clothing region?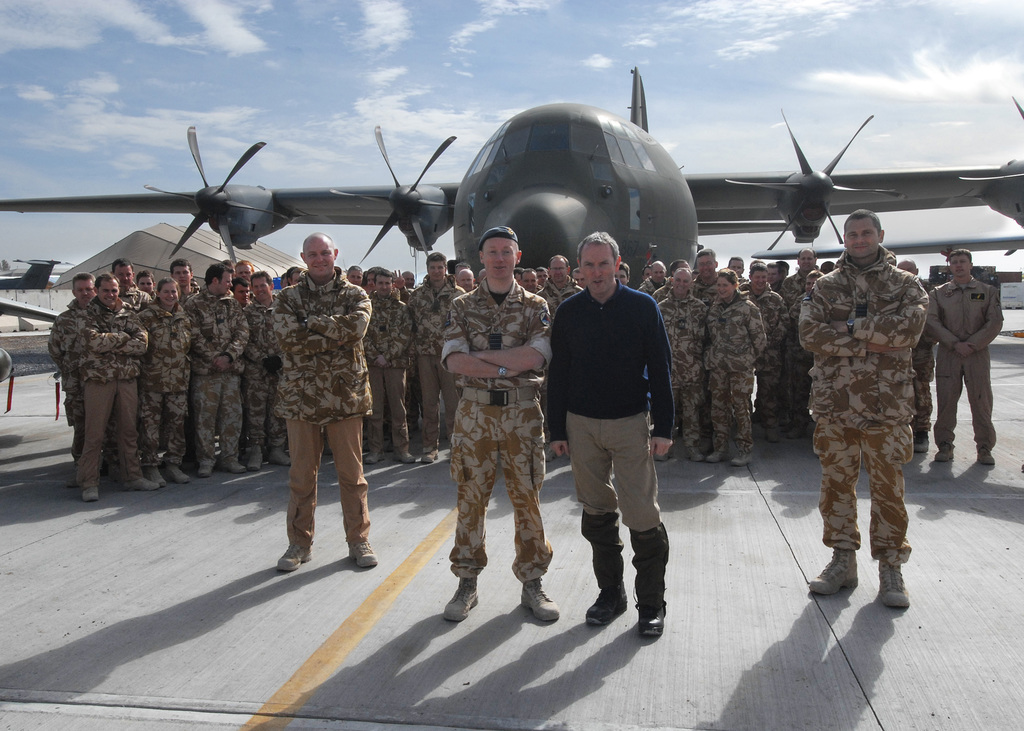
region(408, 275, 470, 358)
